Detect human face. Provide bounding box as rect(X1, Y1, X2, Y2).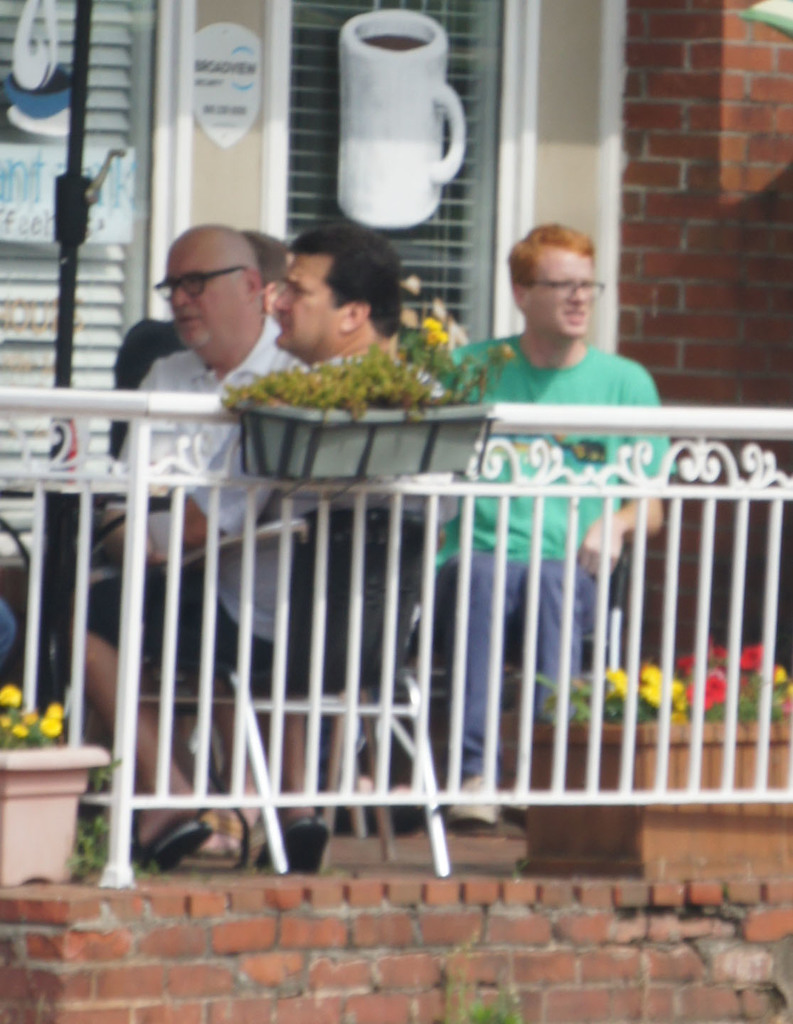
rect(526, 238, 590, 341).
